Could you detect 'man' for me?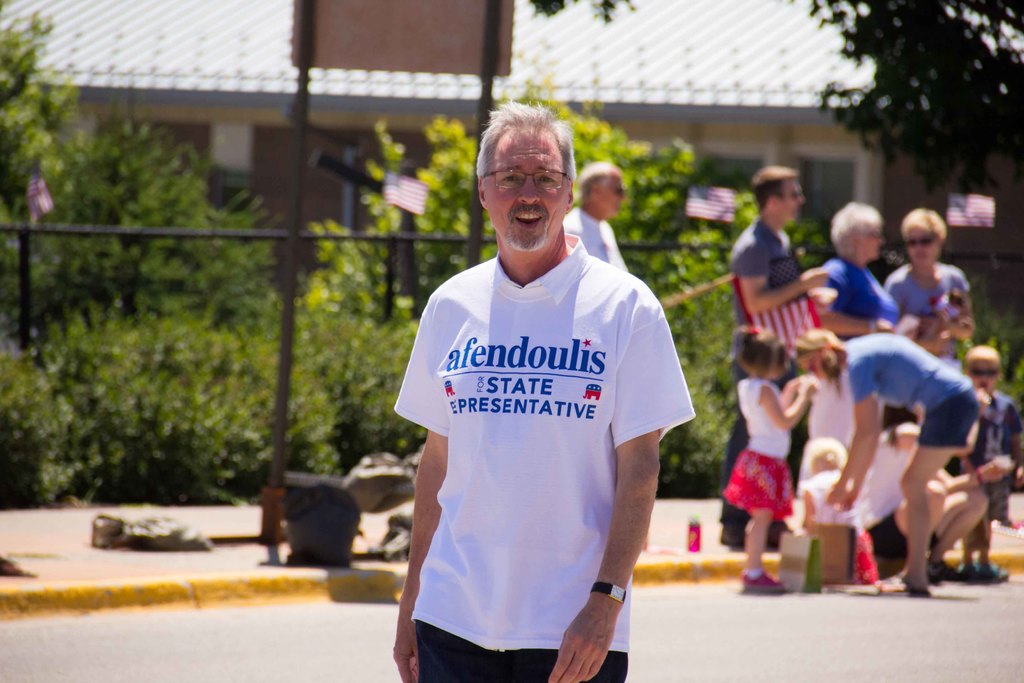
Detection result: bbox(390, 96, 699, 682).
